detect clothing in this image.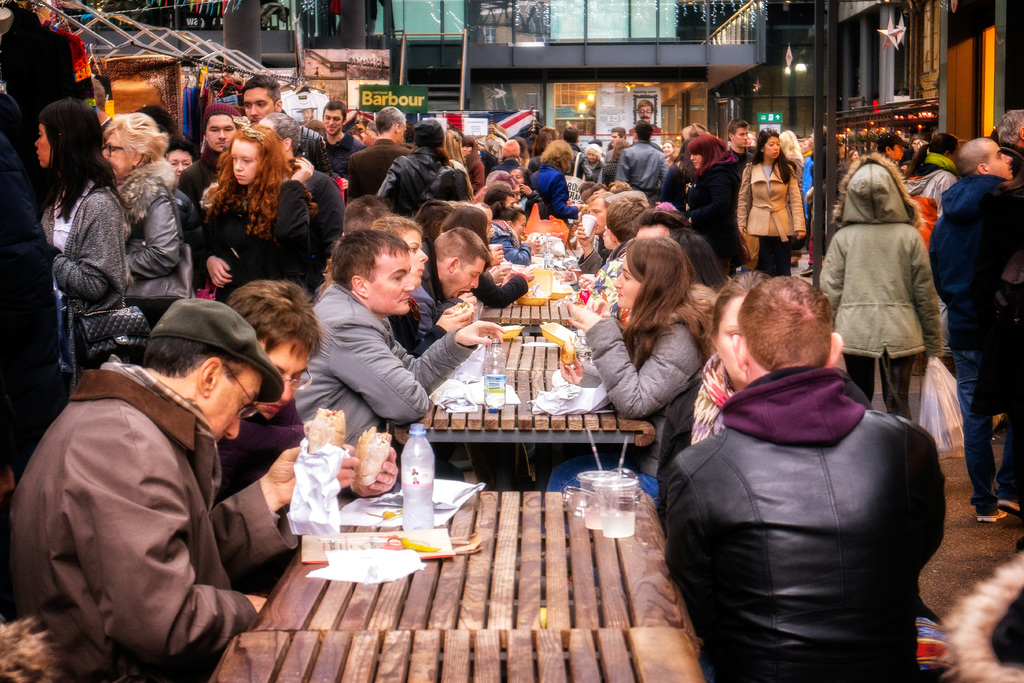
Detection: x1=434, y1=232, x2=530, y2=315.
